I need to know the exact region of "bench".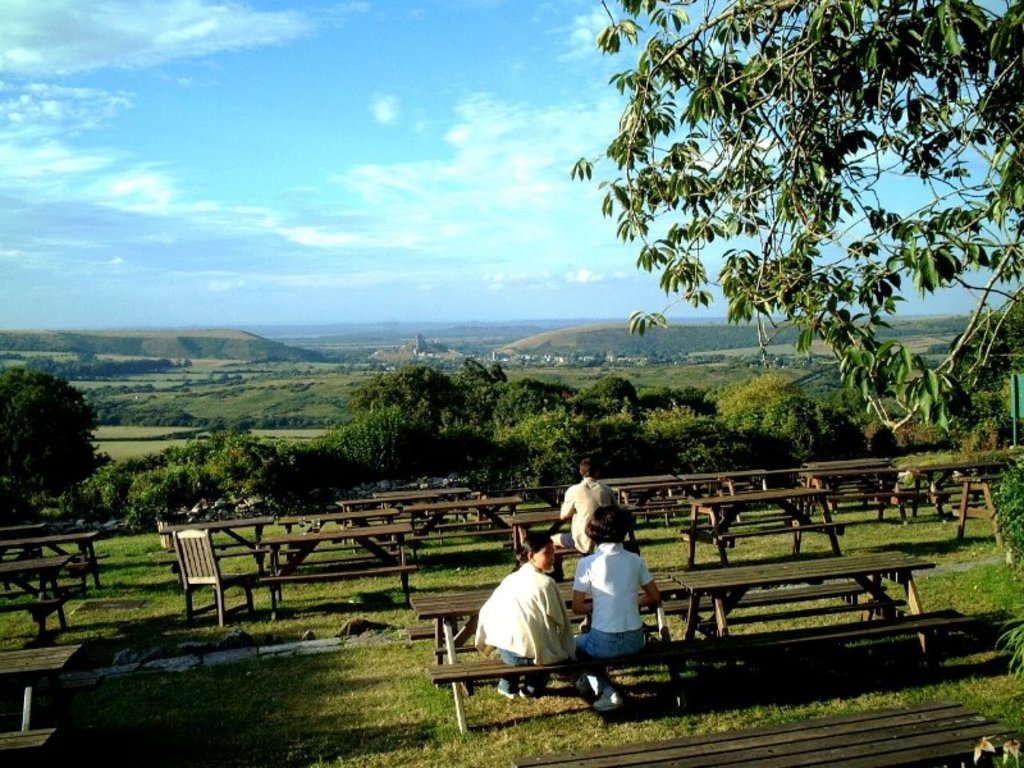
Region: (left=0, top=529, right=101, bottom=602).
